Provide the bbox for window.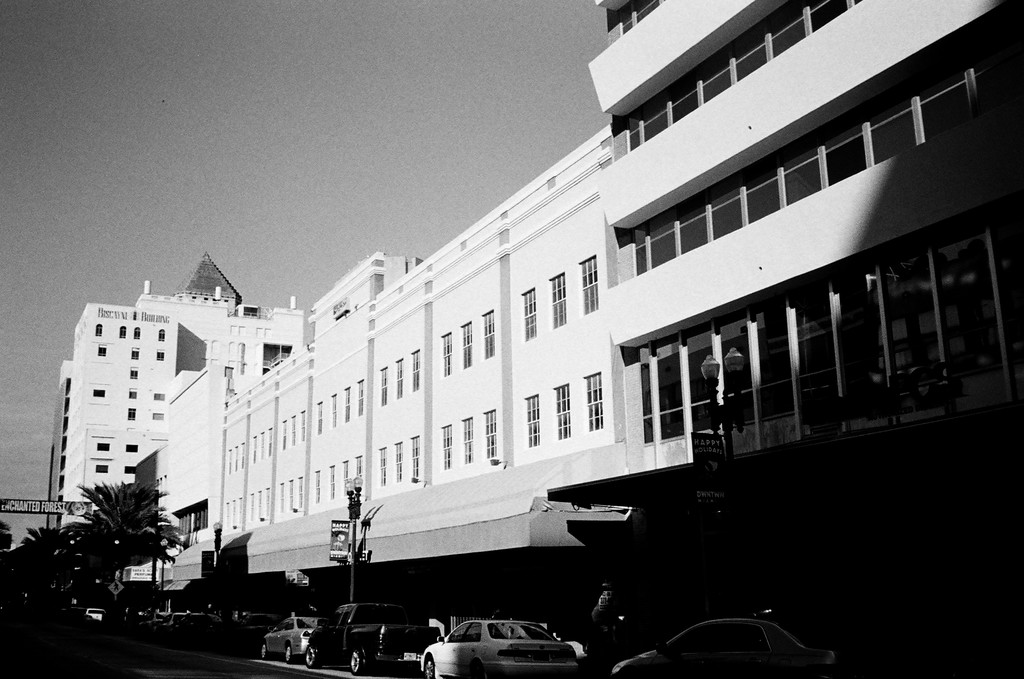
x1=354, y1=381, x2=363, y2=415.
